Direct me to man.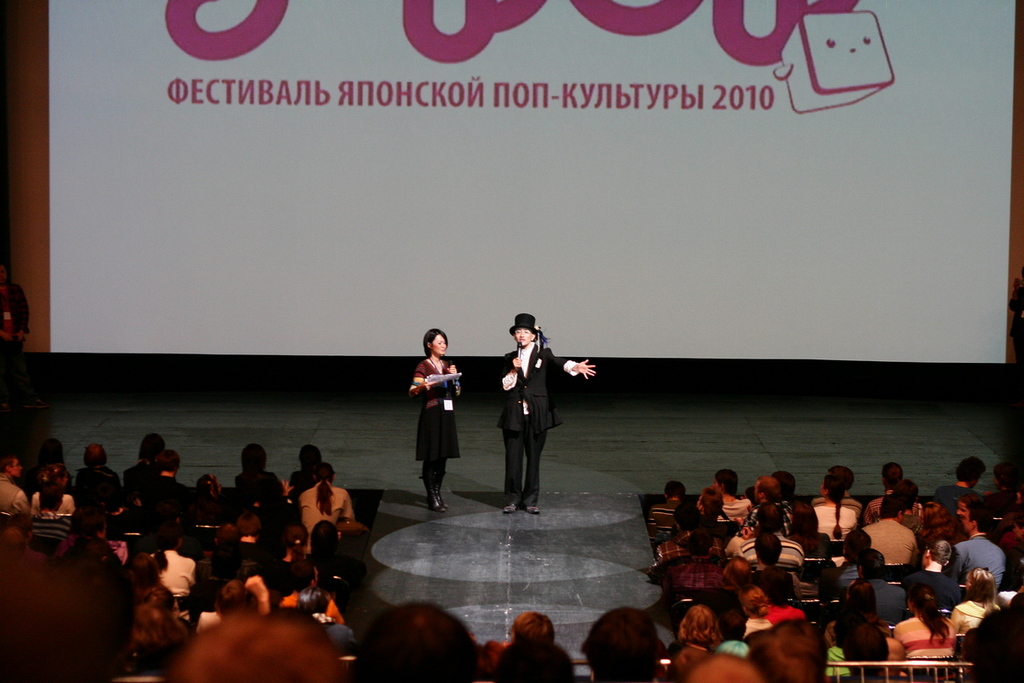
Direction: l=903, t=540, r=956, b=597.
